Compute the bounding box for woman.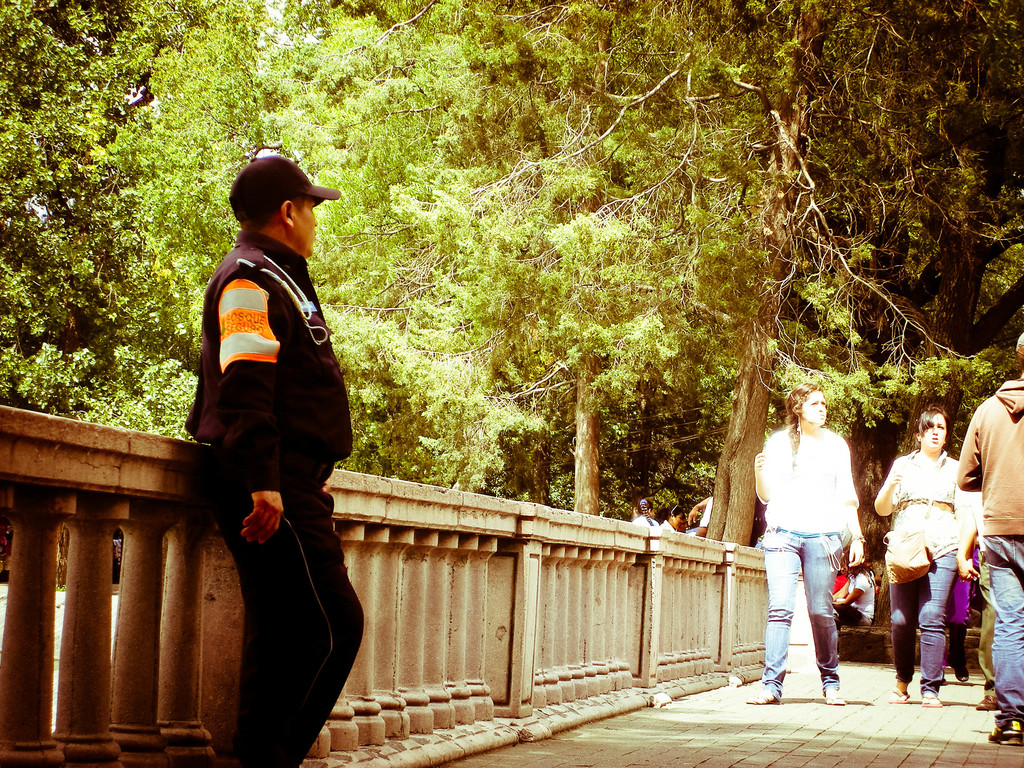
632:499:660:527.
